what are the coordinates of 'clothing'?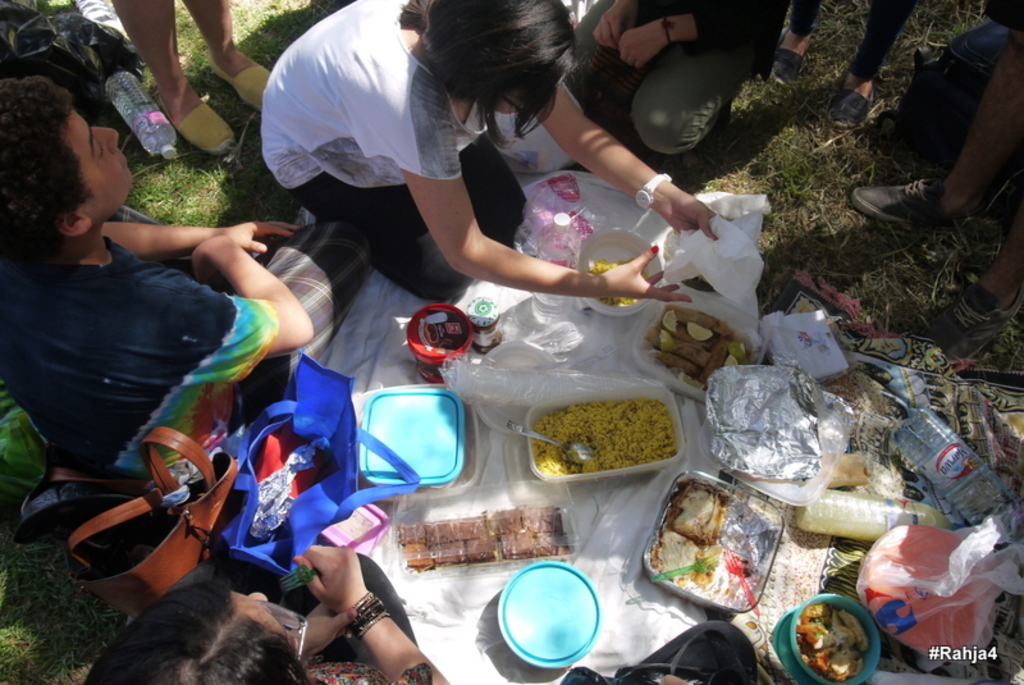
<box>300,552,421,684</box>.
